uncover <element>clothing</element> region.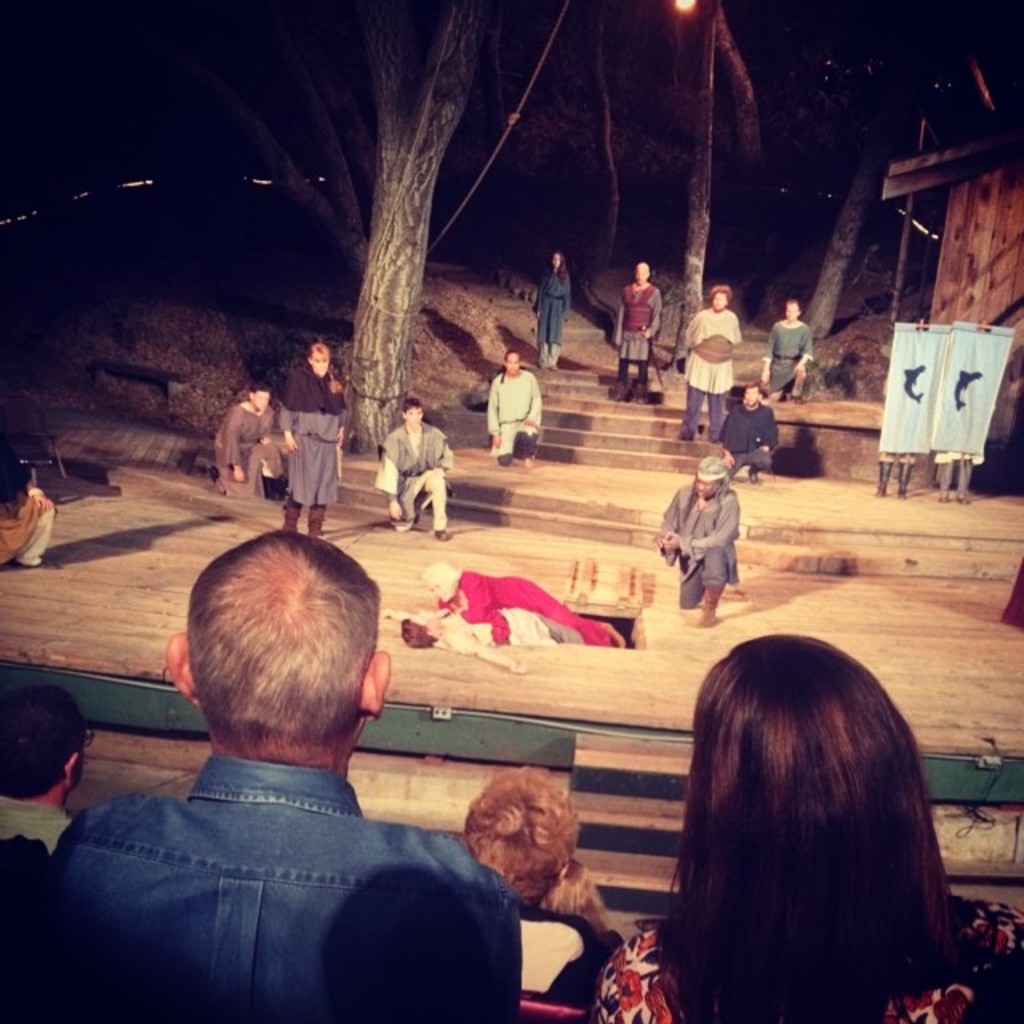
Uncovered: x1=0 y1=792 x2=72 y2=848.
